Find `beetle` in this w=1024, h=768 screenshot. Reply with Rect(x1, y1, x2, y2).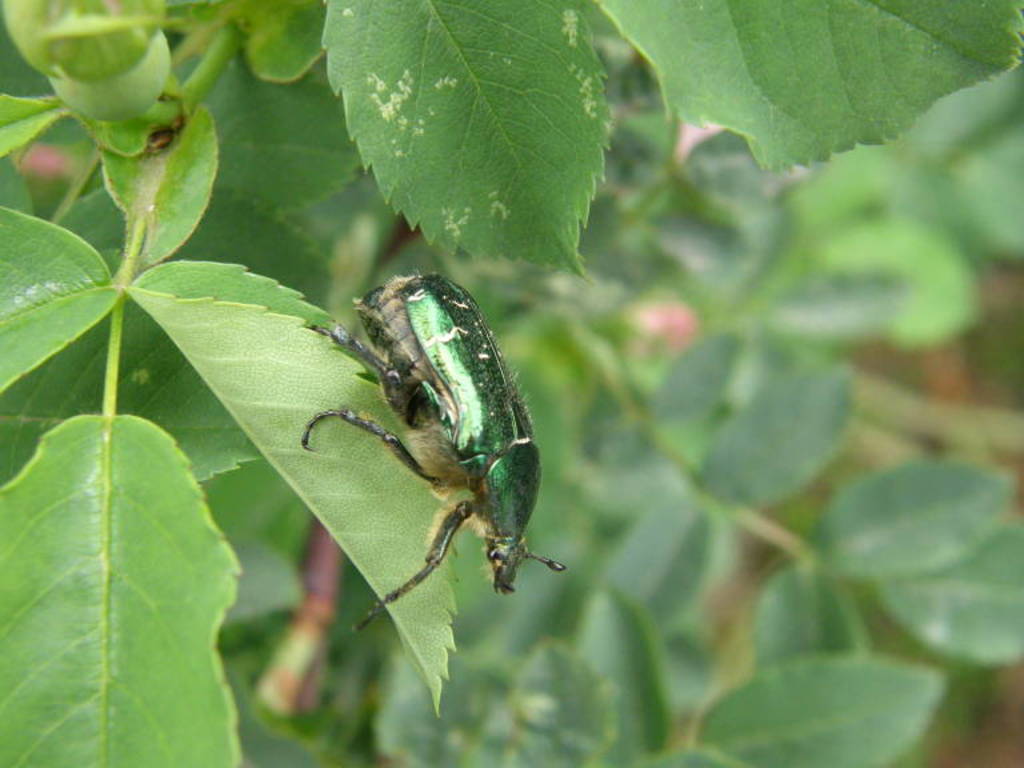
Rect(287, 272, 563, 649).
